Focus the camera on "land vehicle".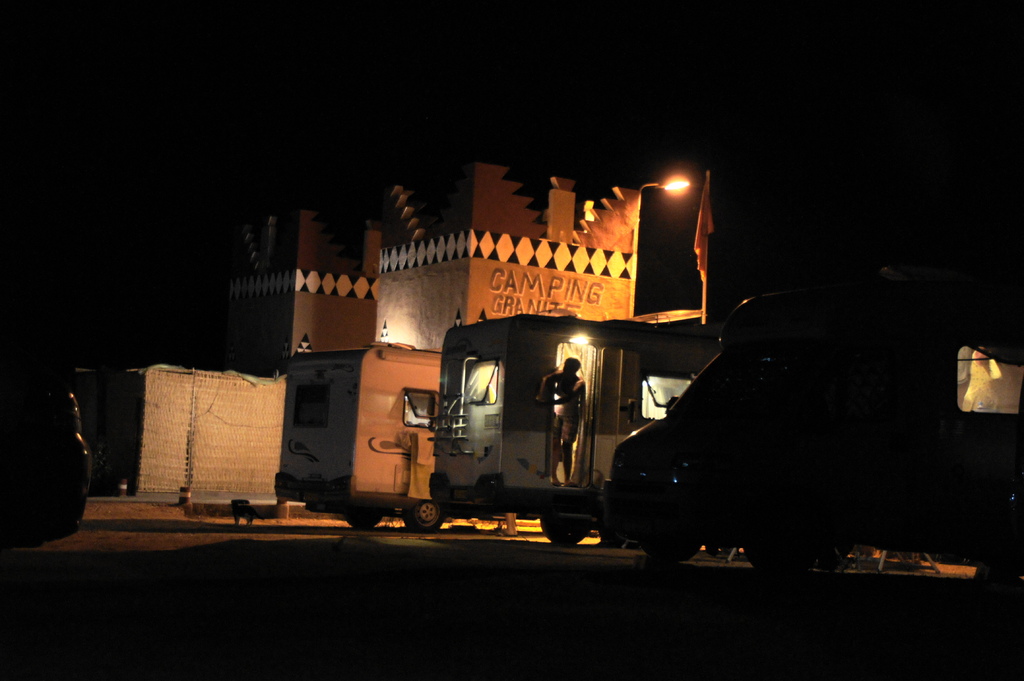
Focus region: bbox=[271, 340, 538, 527].
